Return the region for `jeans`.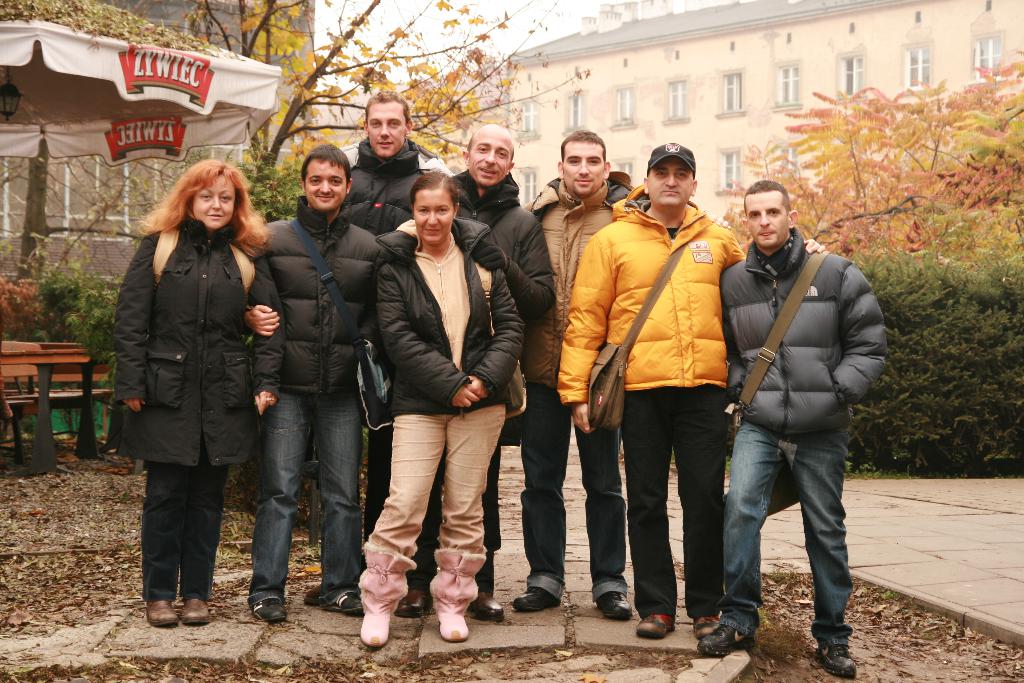
<region>135, 461, 221, 609</region>.
